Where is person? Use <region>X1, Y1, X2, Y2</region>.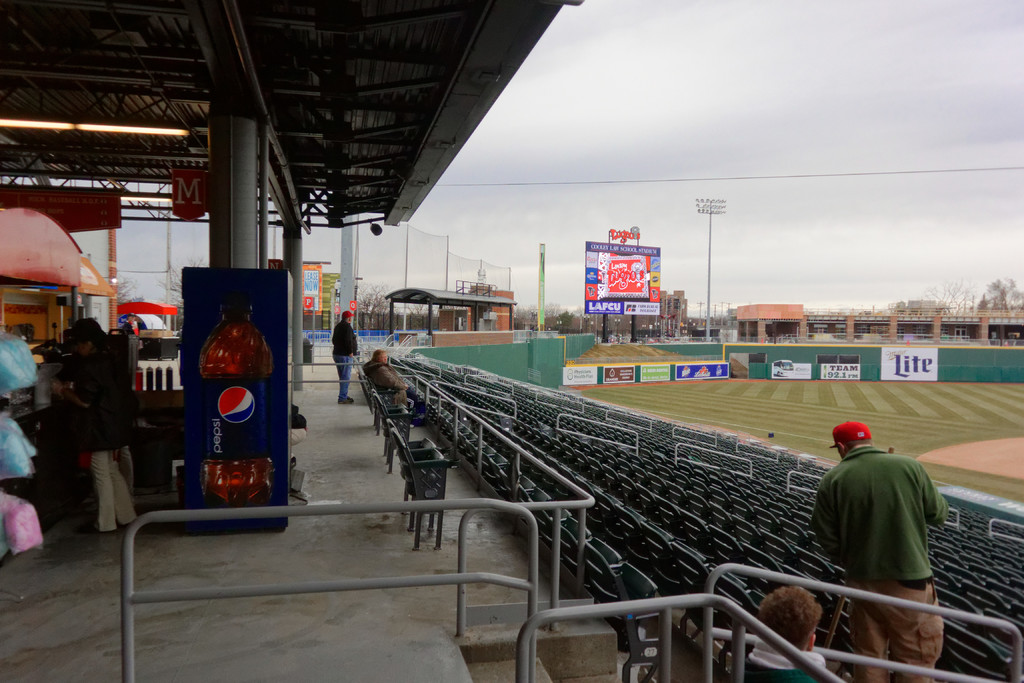
<region>367, 352, 410, 420</region>.
